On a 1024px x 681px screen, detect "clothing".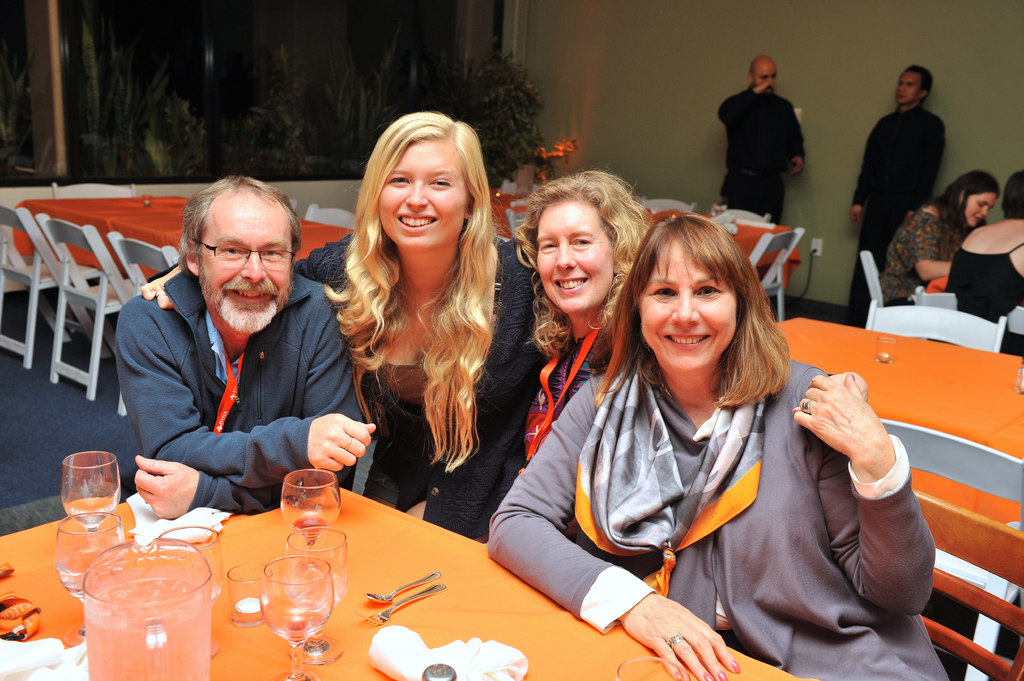
left=481, top=349, right=950, bottom=680.
